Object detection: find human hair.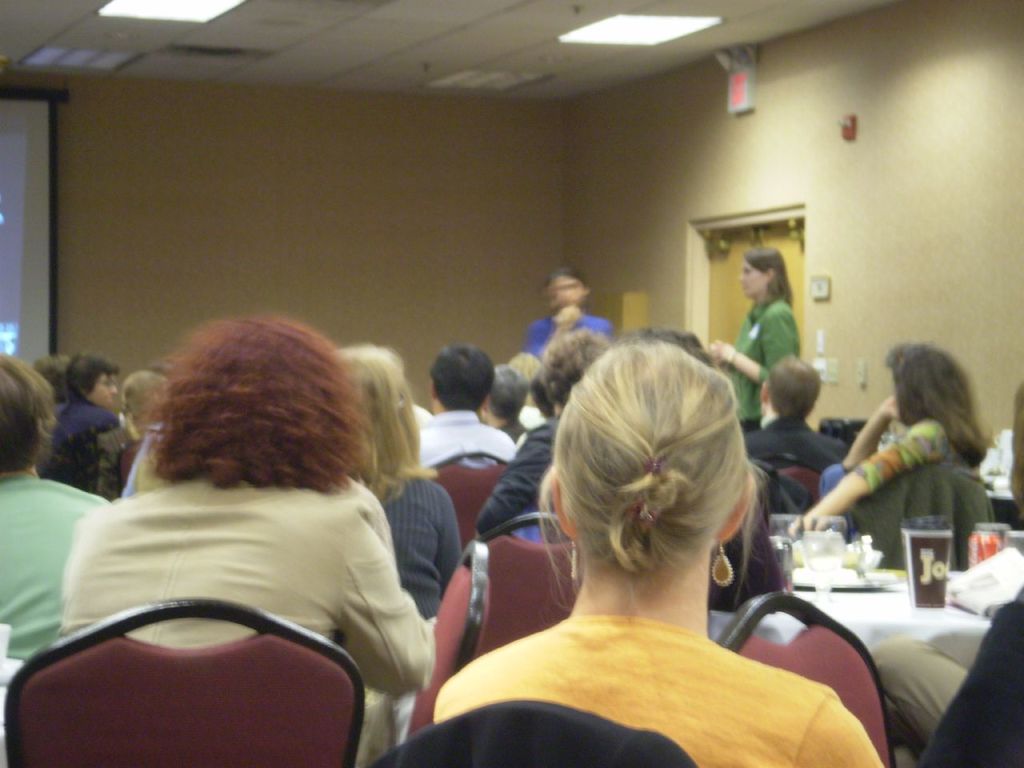
left=484, top=362, right=530, bottom=422.
